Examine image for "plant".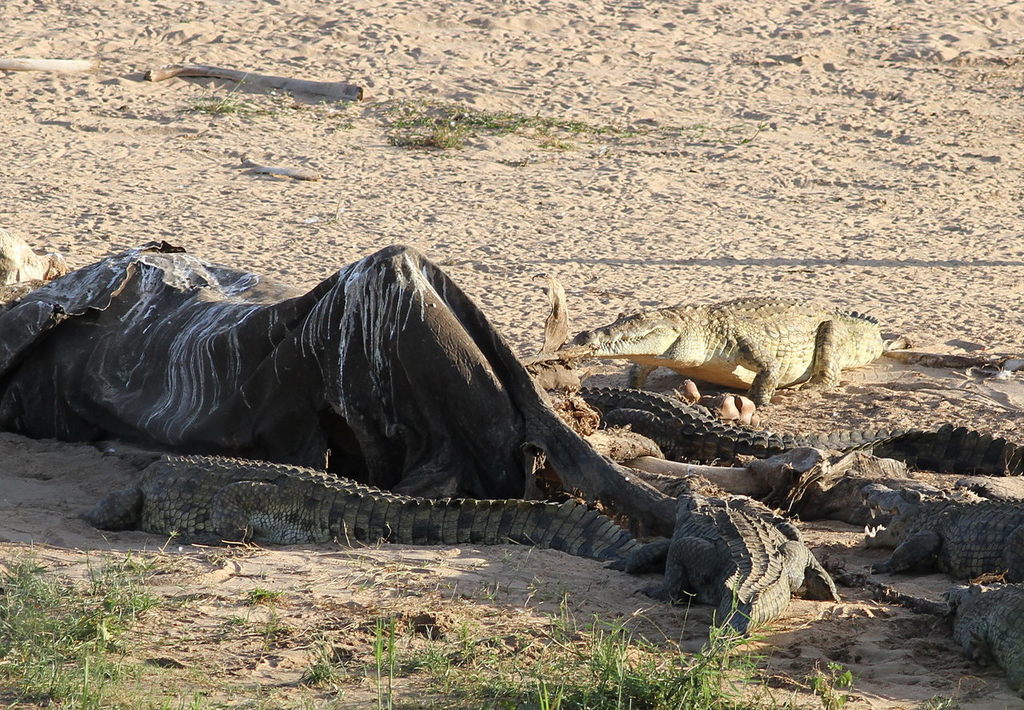
Examination result: 204/604/255/640.
